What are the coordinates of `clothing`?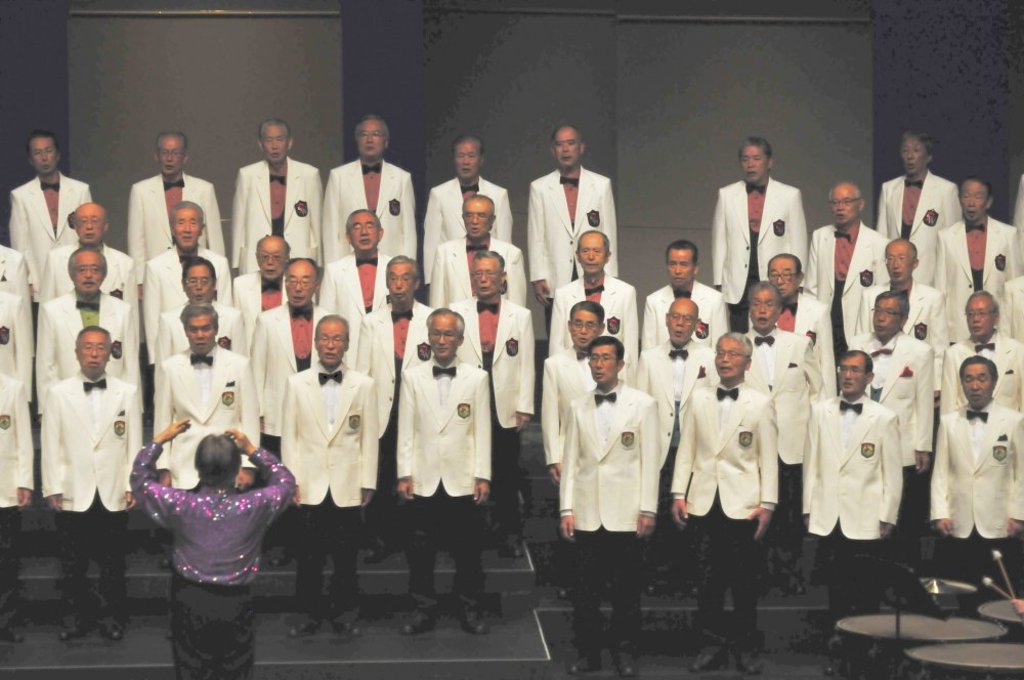
{"left": 673, "top": 373, "right": 773, "bottom": 636}.
